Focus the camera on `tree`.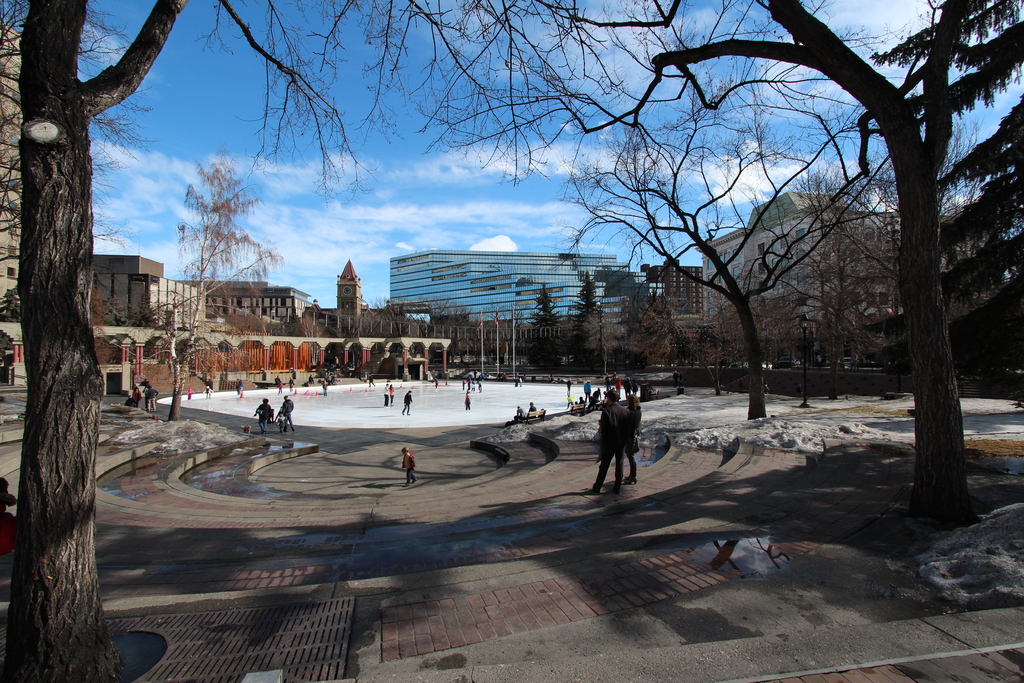
Focus region: l=168, t=158, r=297, b=388.
